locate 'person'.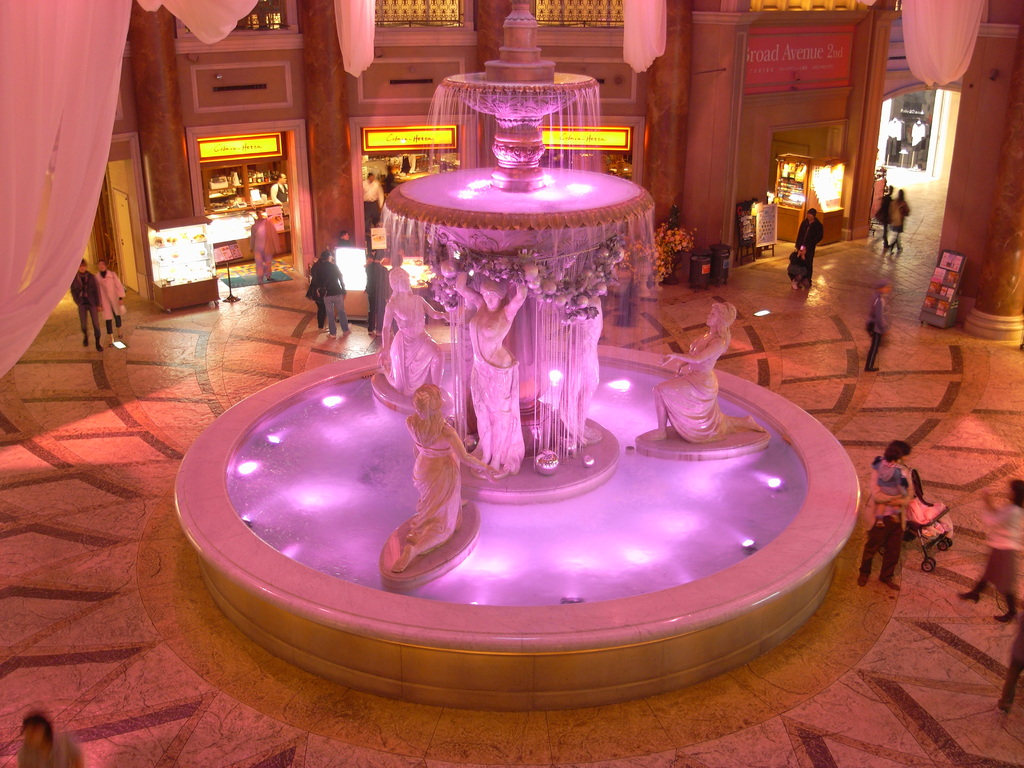
Bounding box: bbox(362, 173, 381, 234).
